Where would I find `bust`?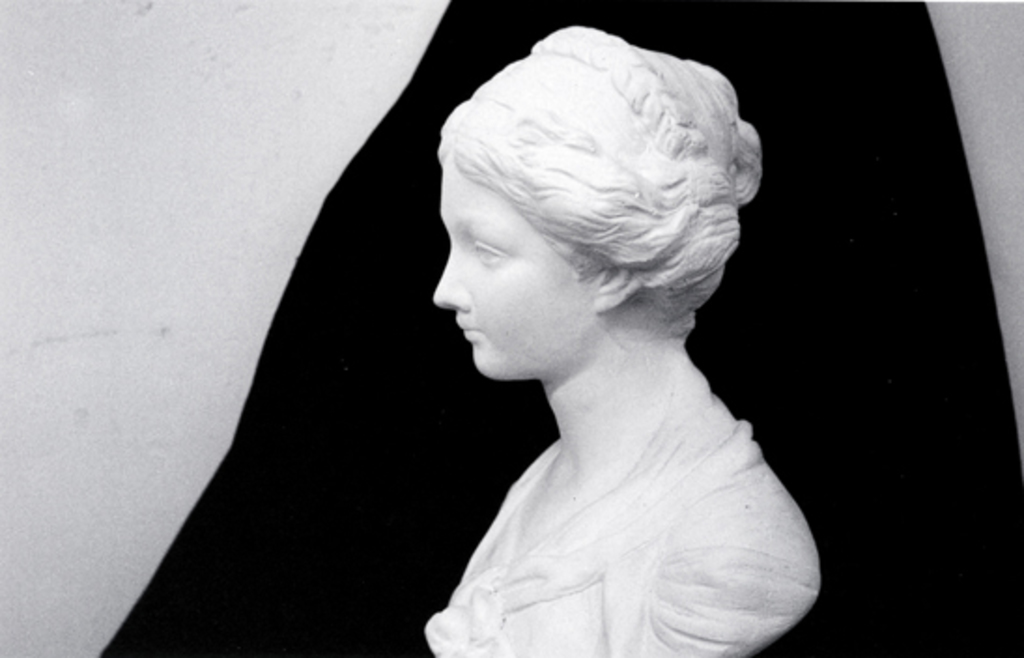
At [419, 24, 826, 656].
